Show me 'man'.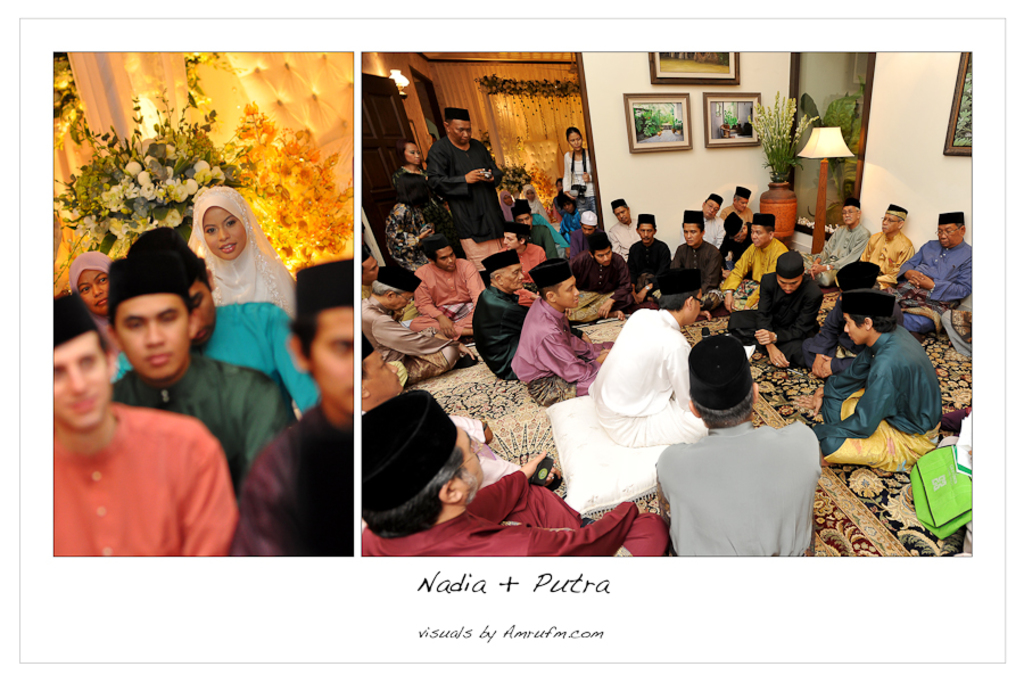
'man' is here: rect(429, 108, 505, 272).
